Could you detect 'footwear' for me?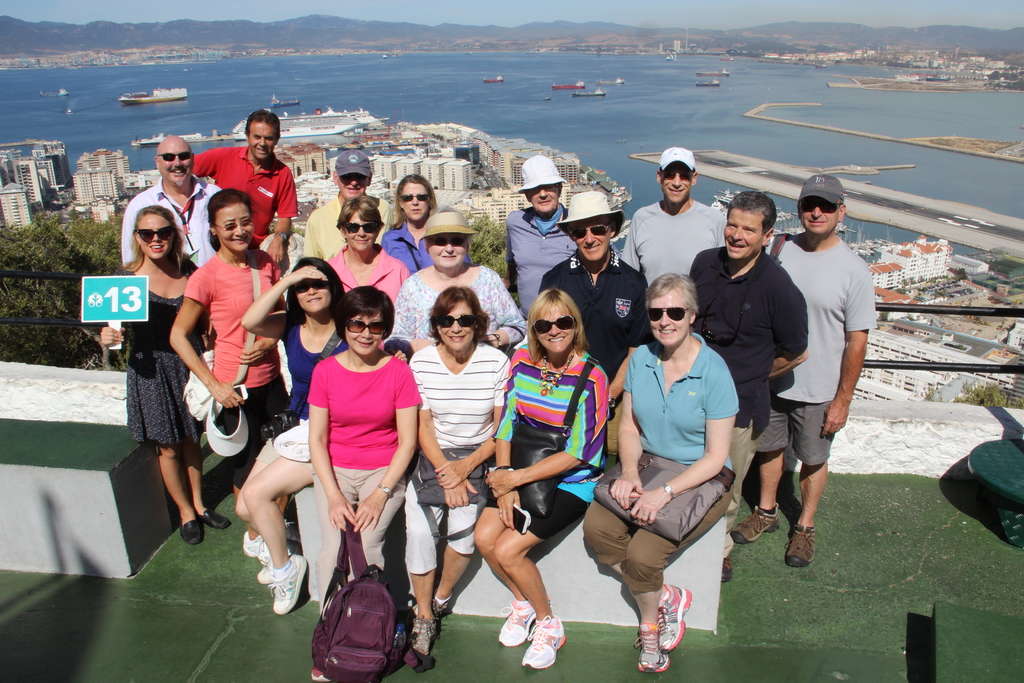
Detection result: locate(261, 567, 276, 581).
